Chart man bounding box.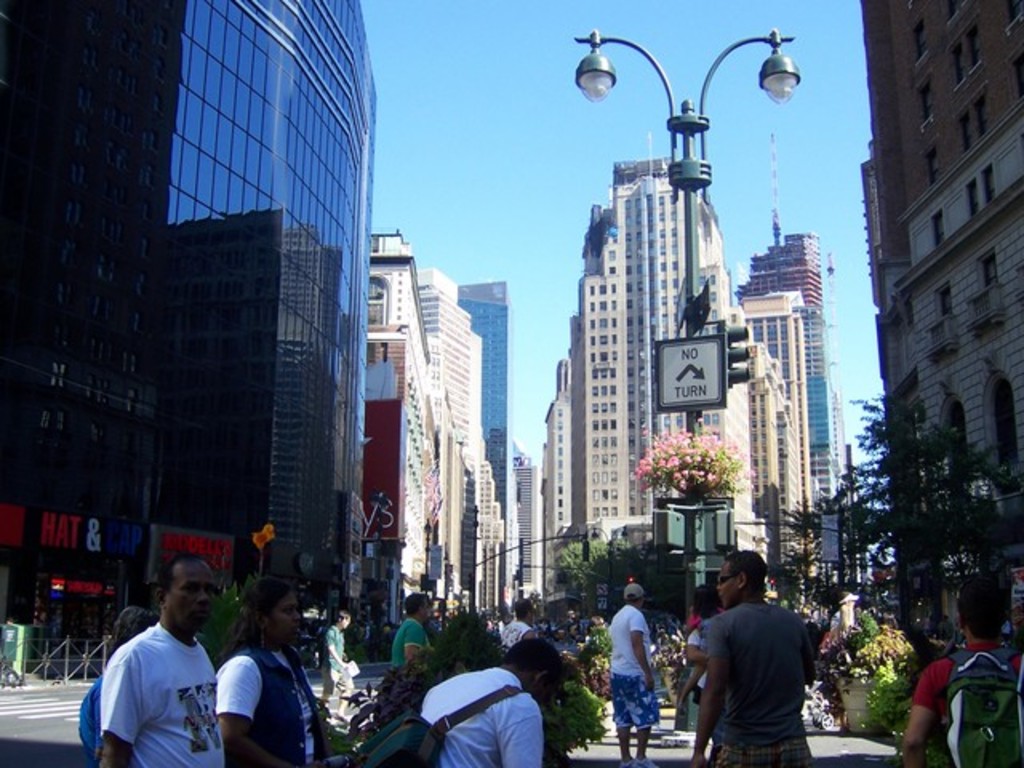
Charted: bbox(419, 627, 565, 766).
